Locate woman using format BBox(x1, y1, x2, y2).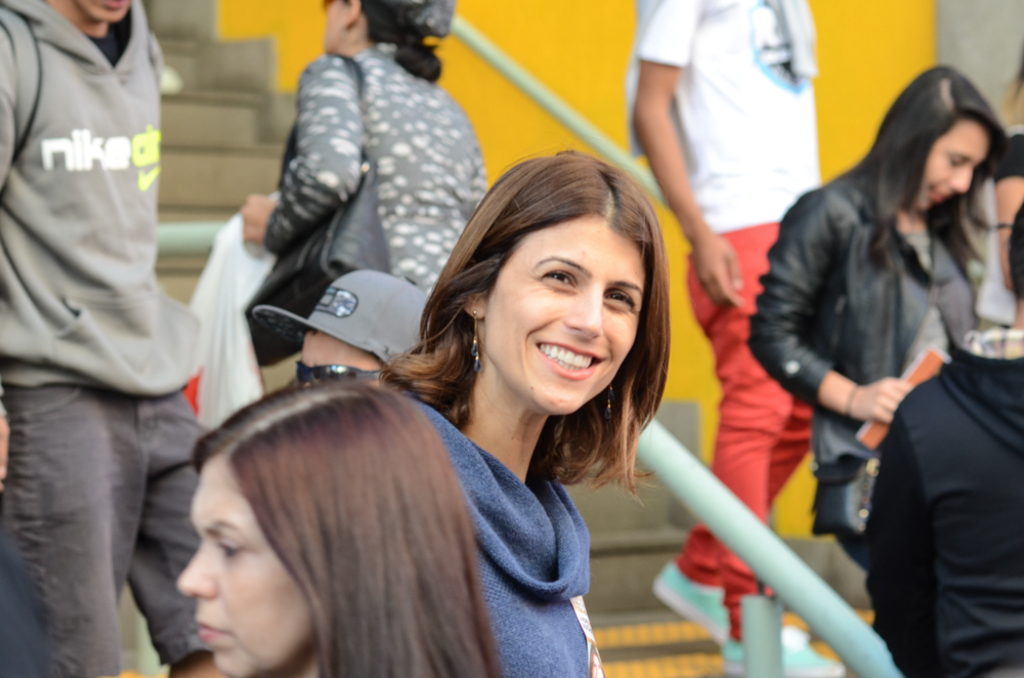
BBox(241, 0, 489, 299).
